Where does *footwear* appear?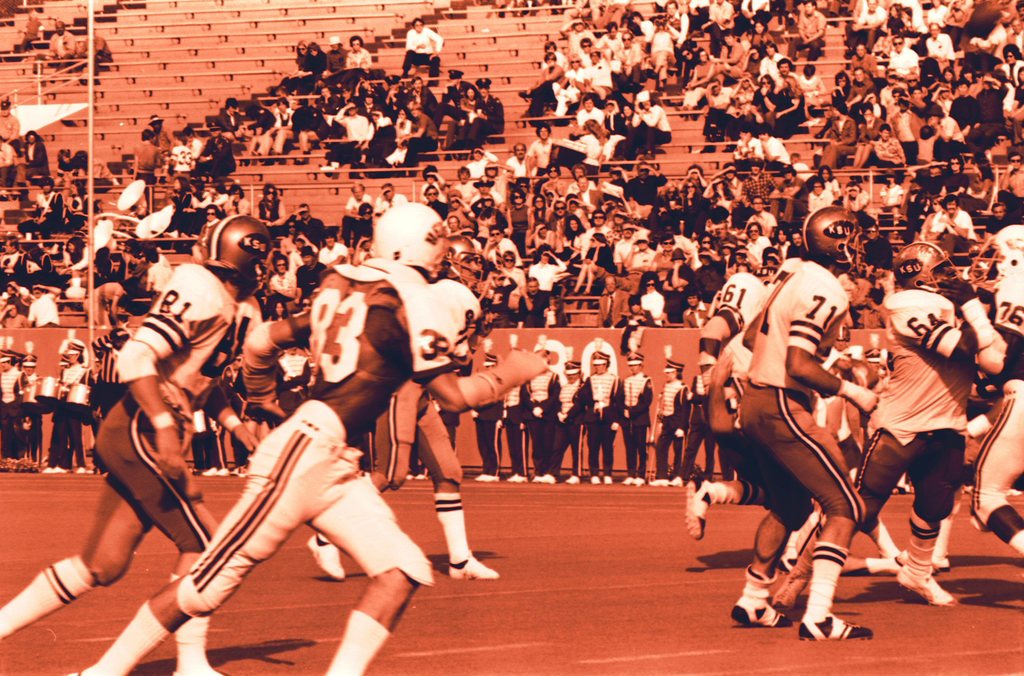
Appears at l=691, t=479, r=702, b=486.
